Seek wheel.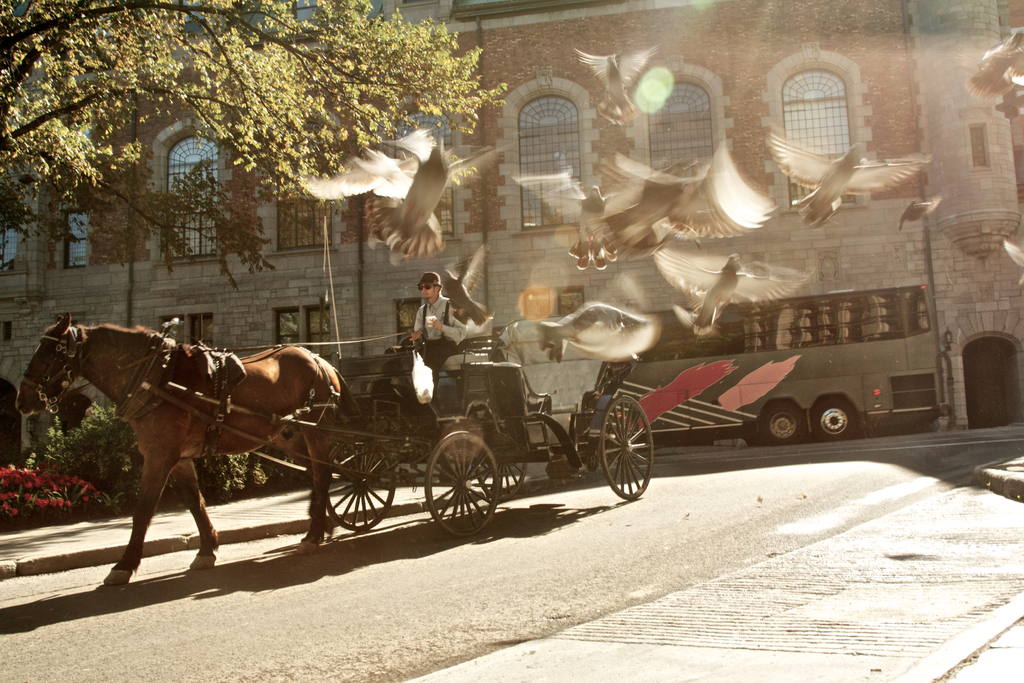
region(325, 437, 399, 531).
